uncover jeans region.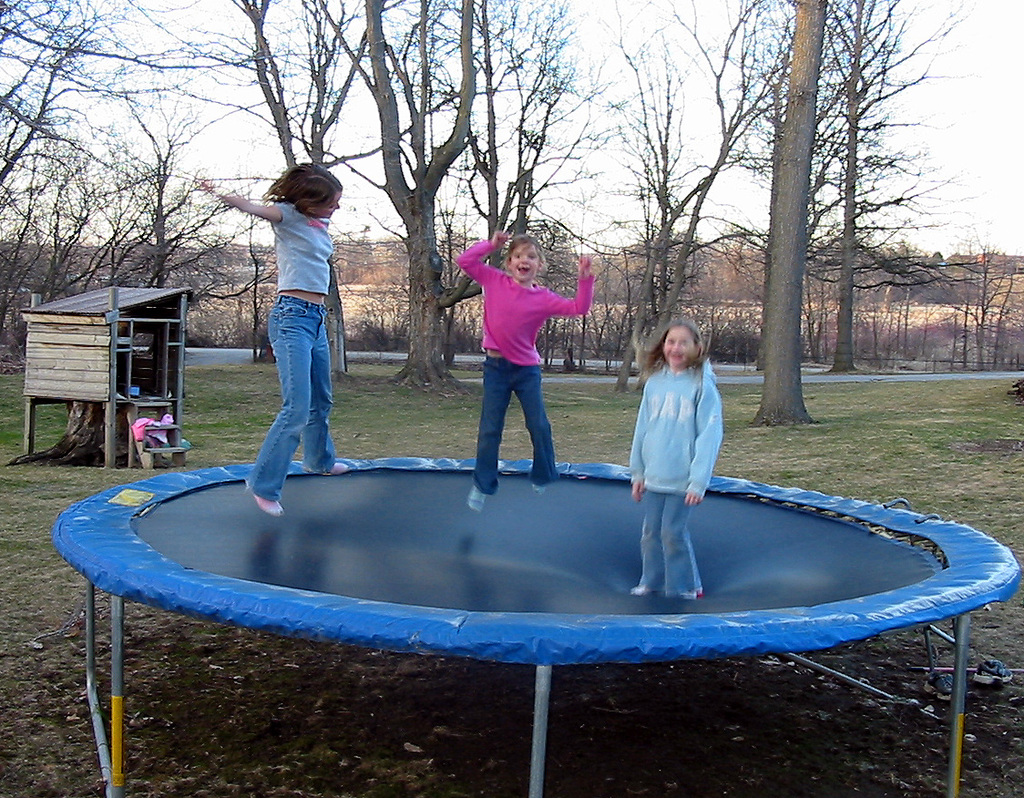
Uncovered: <box>470,357,564,484</box>.
